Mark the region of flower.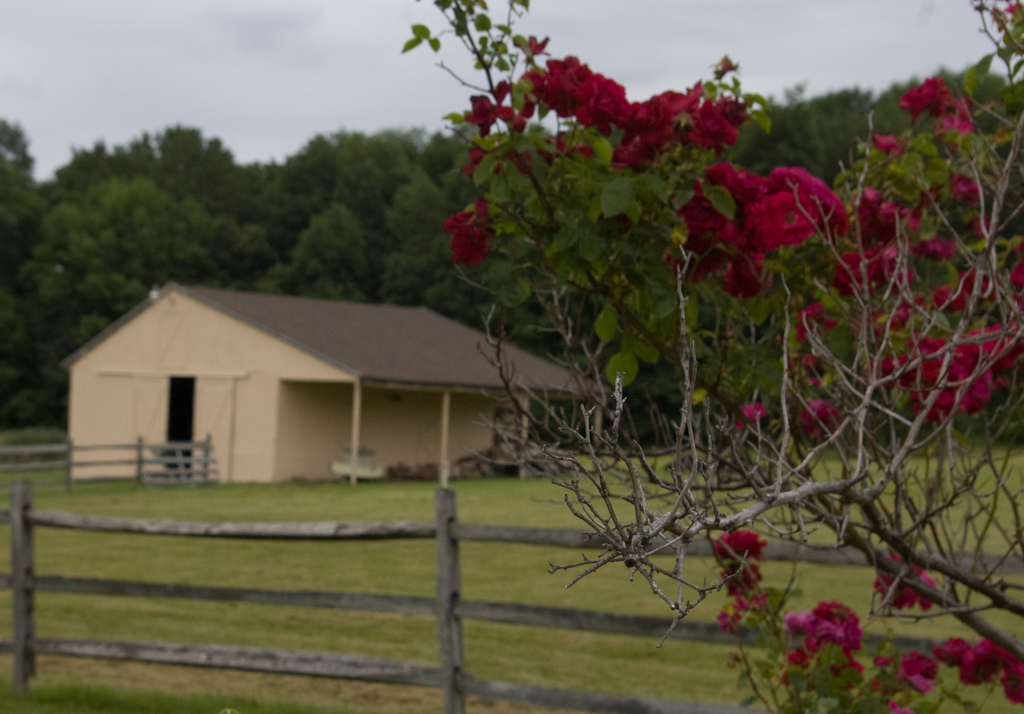
Region: x1=437 y1=194 x2=502 y2=272.
